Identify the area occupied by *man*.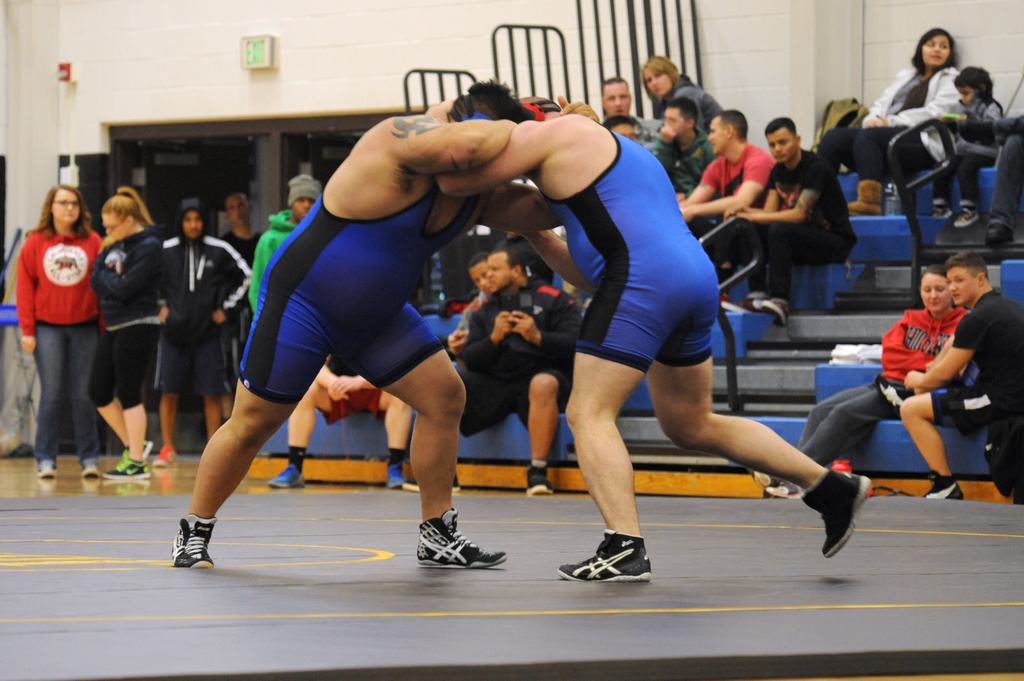
Area: [left=156, top=191, right=261, bottom=447].
